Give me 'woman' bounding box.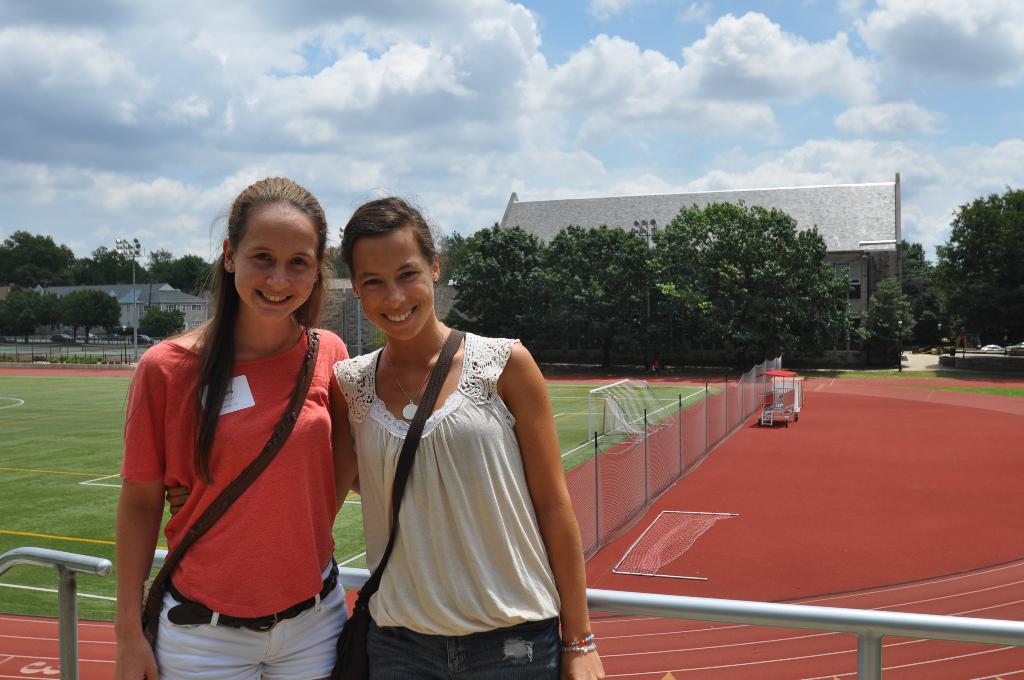
[334, 229, 573, 665].
